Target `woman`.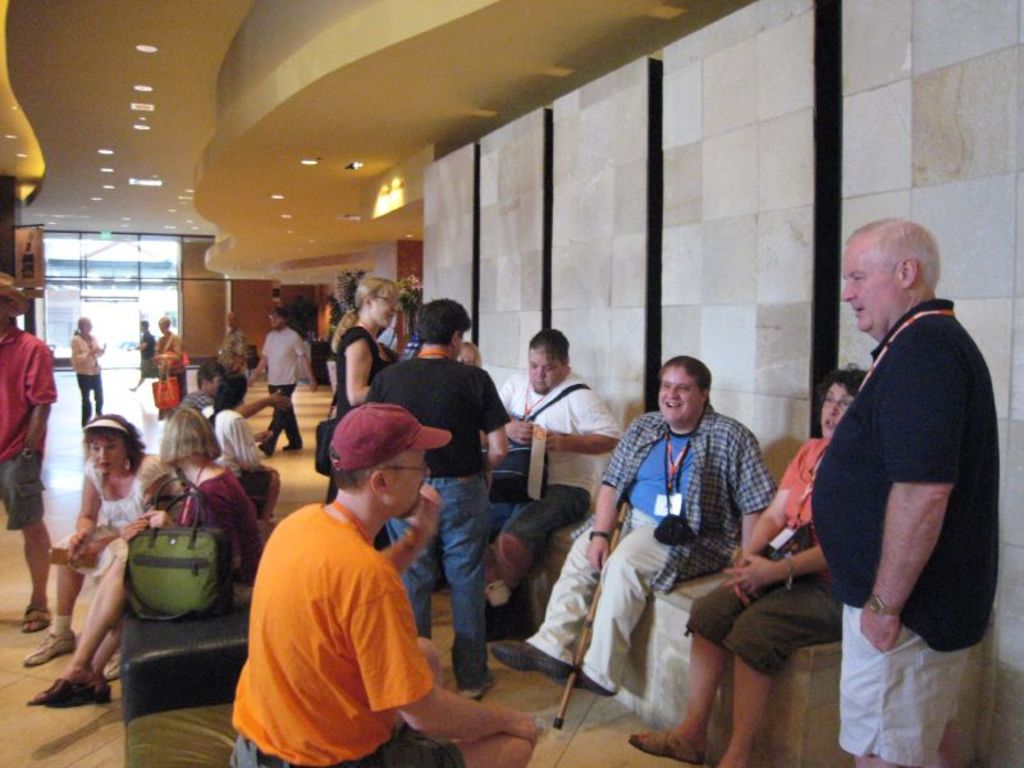
Target region: detection(155, 316, 178, 412).
